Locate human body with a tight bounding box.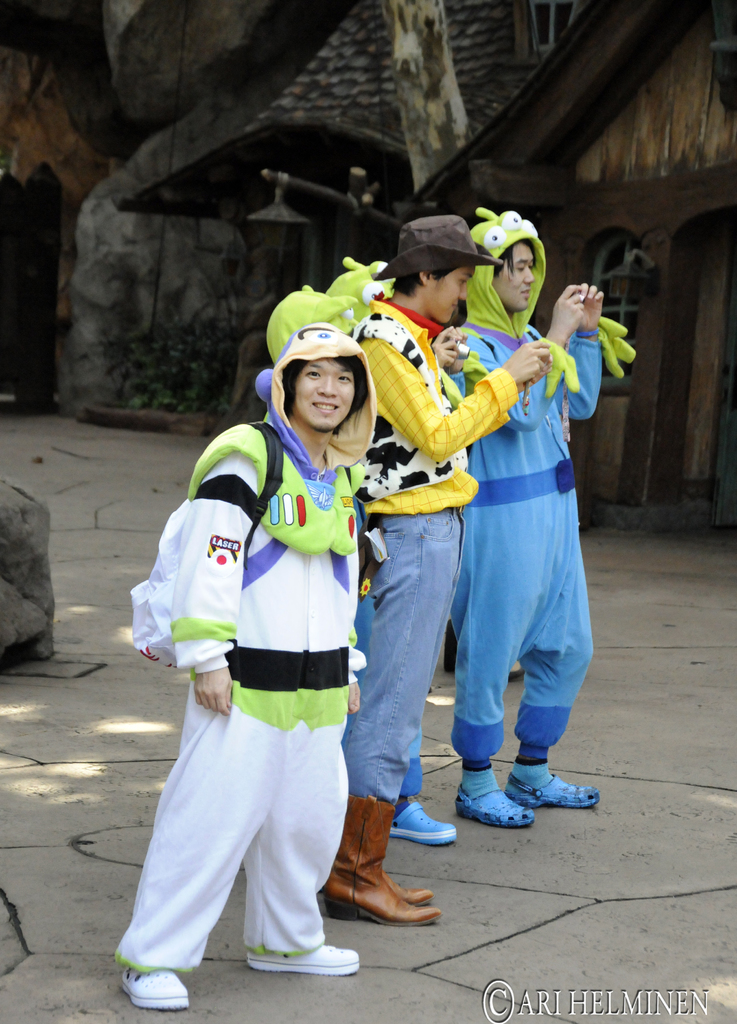
bbox=[129, 357, 390, 1005].
